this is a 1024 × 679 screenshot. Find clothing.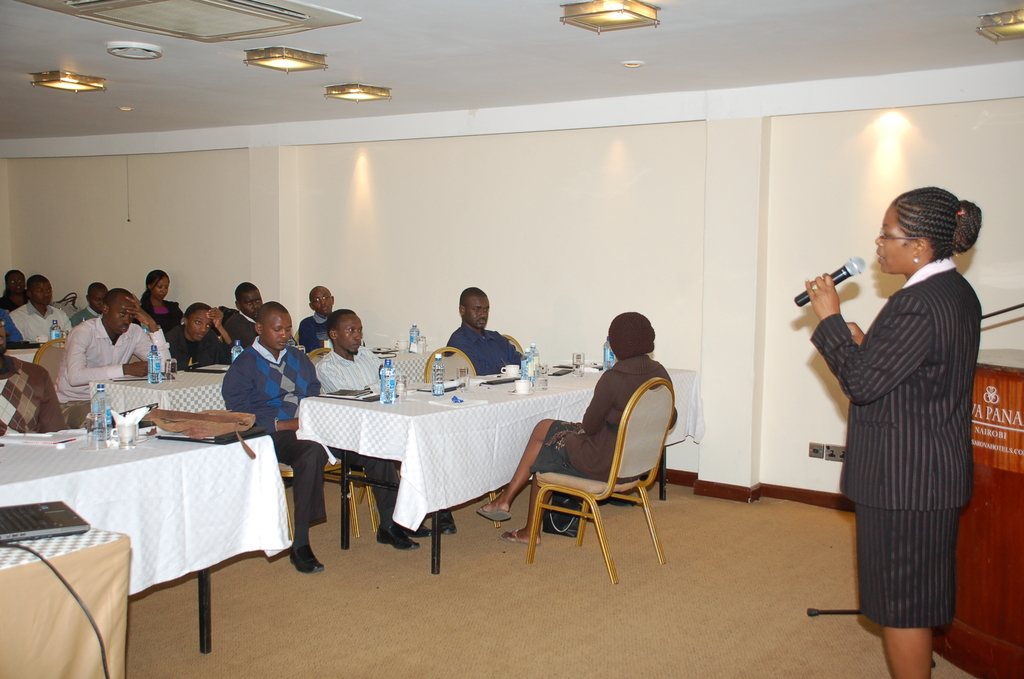
Bounding box: select_region(0, 356, 70, 439).
